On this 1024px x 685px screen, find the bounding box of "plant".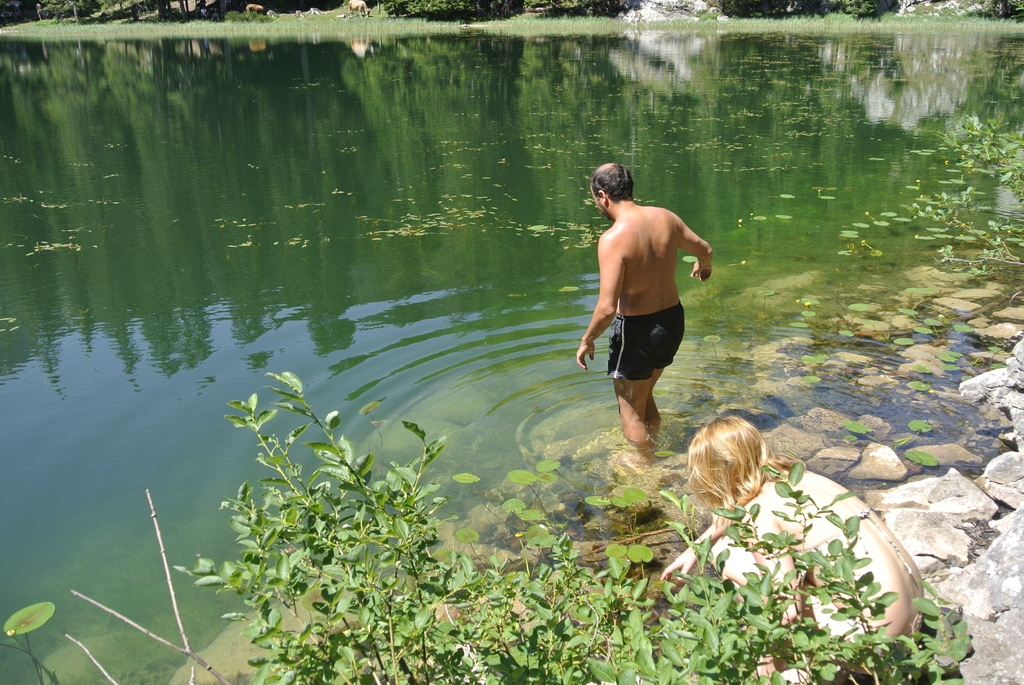
Bounding box: box(838, 230, 859, 239).
